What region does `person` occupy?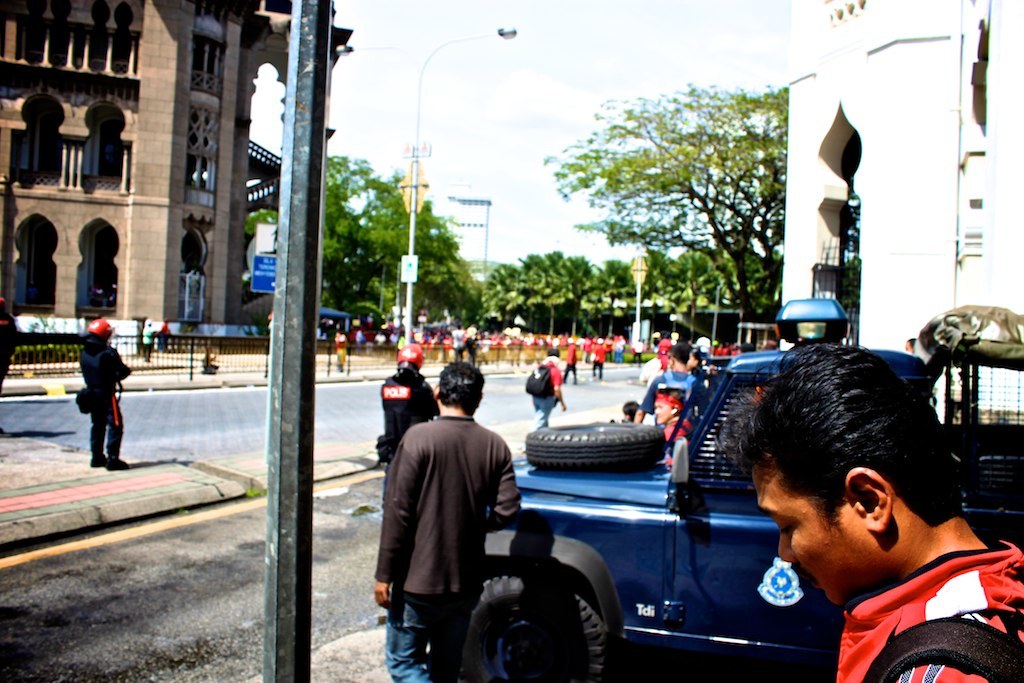
377, 355, 519, 682.
